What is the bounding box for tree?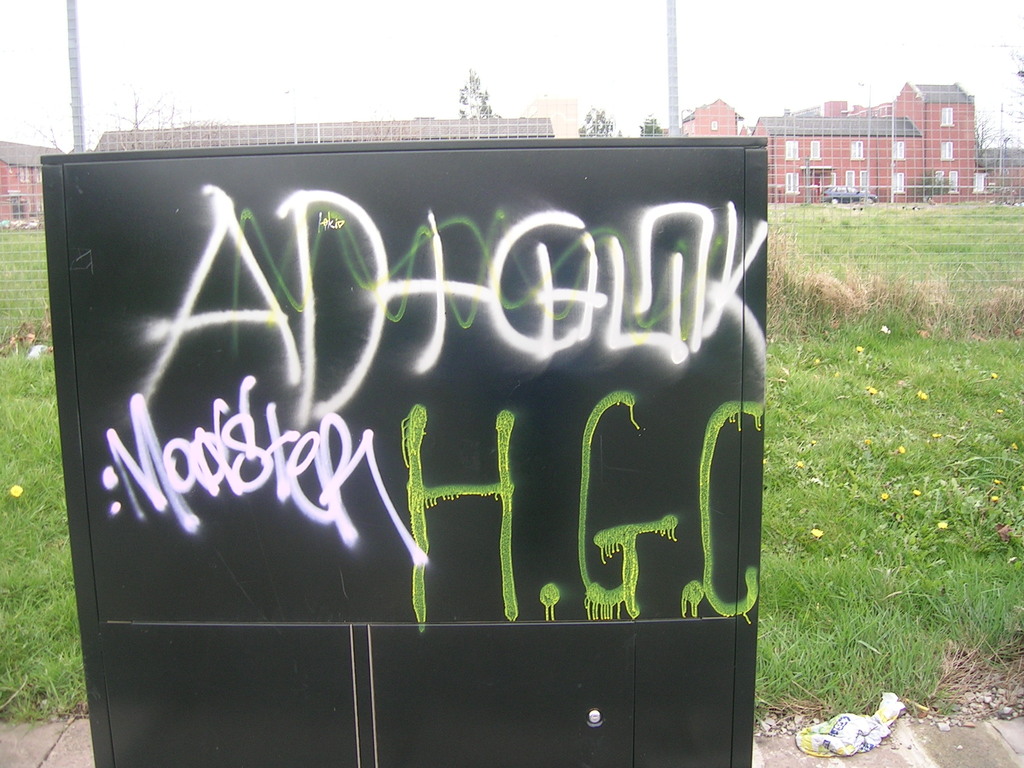
detection(999, 37, 1023, 143).
